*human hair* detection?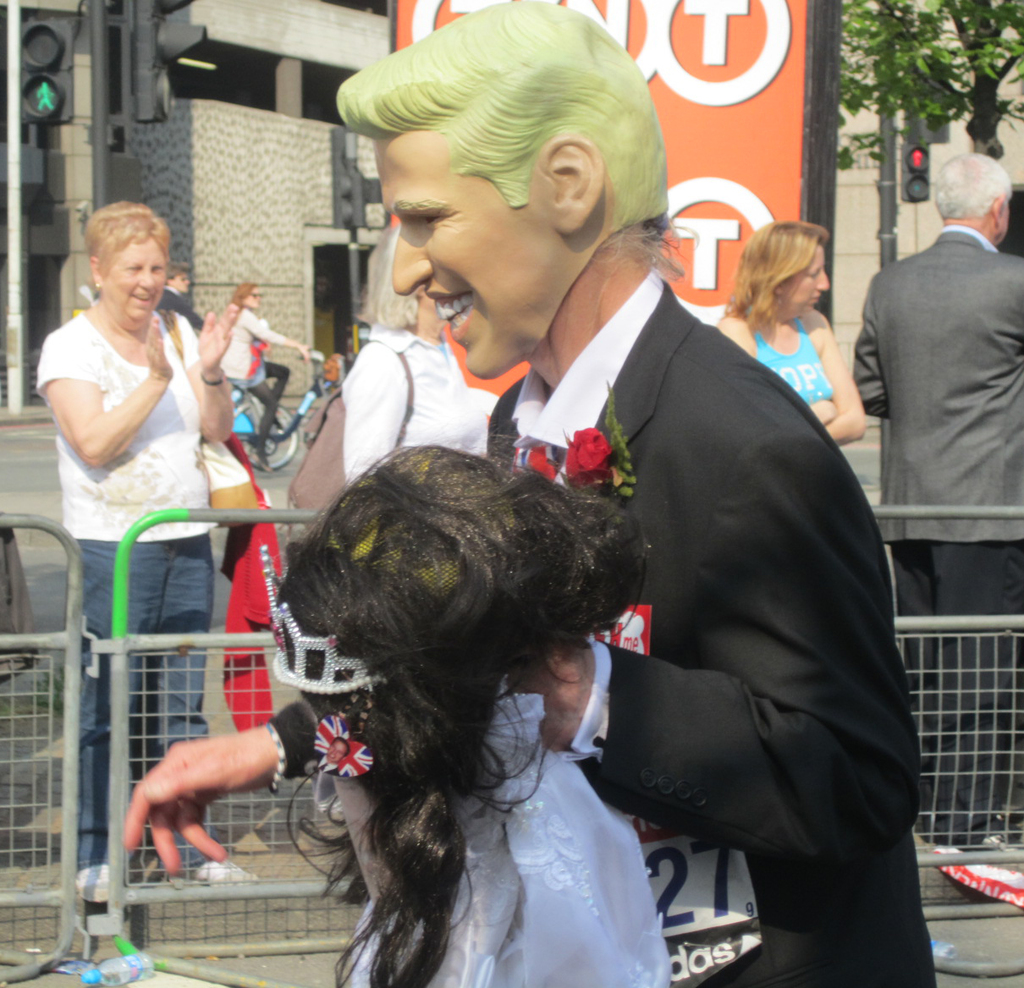
[731, 221, 835, 330]
